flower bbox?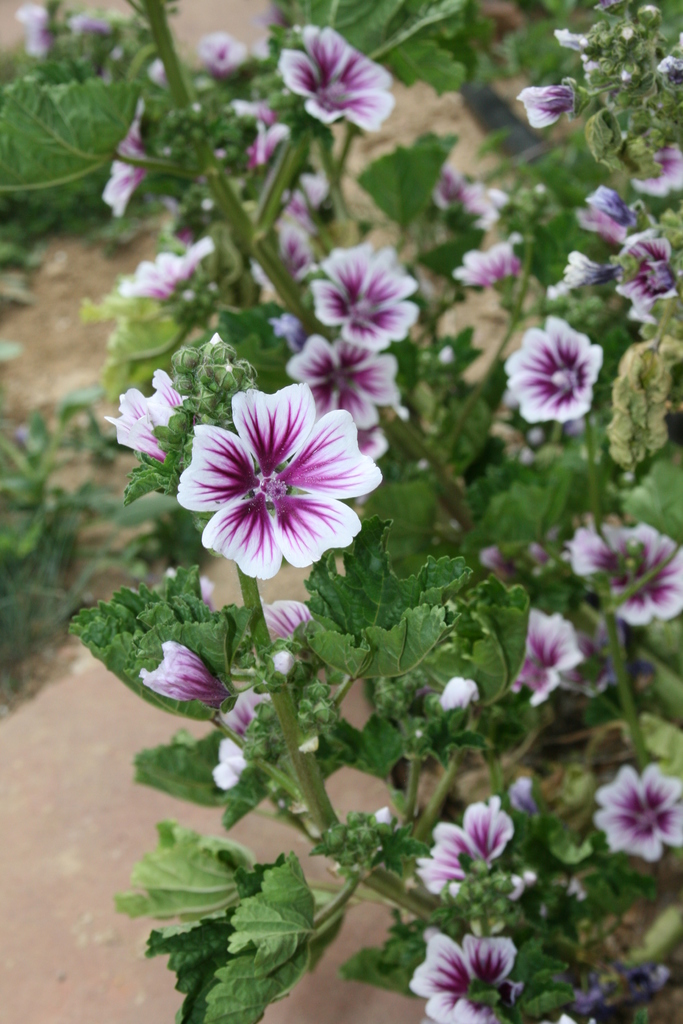
Rect(306, 246, 410, 340)
